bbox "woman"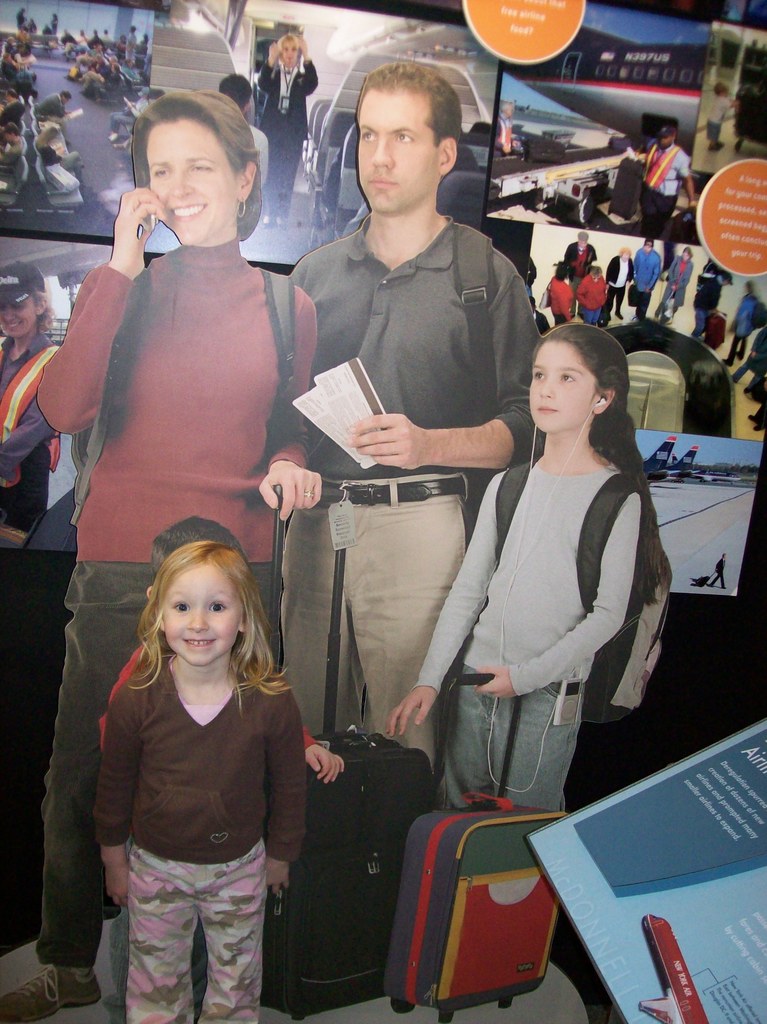
BBox(0, 260, 67, 545)
